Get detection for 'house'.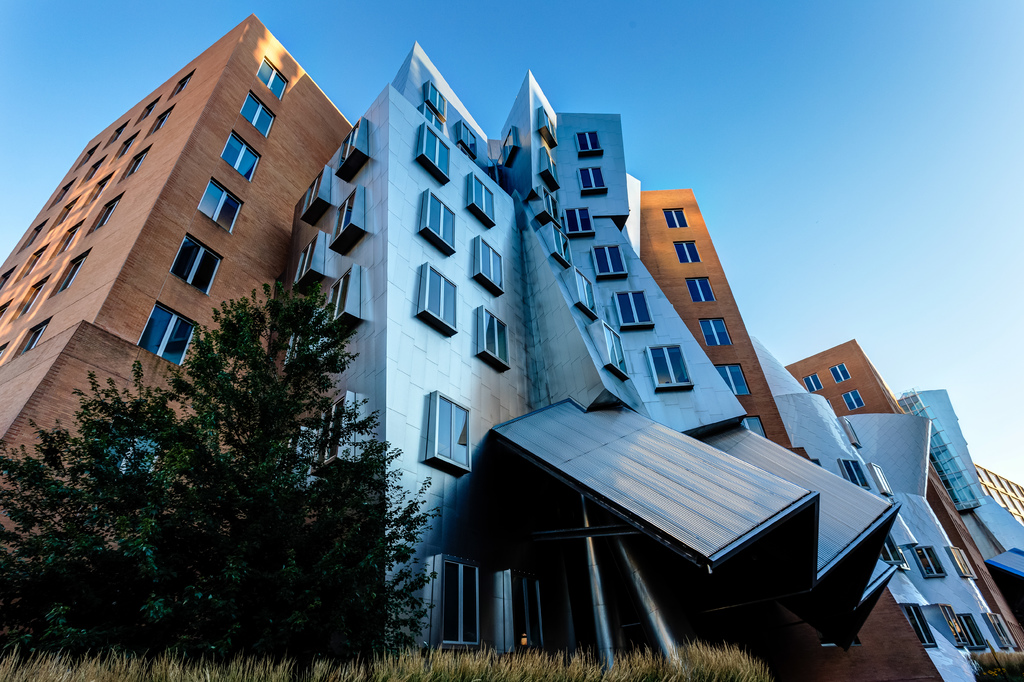
Detection: 279 39 901 667.
